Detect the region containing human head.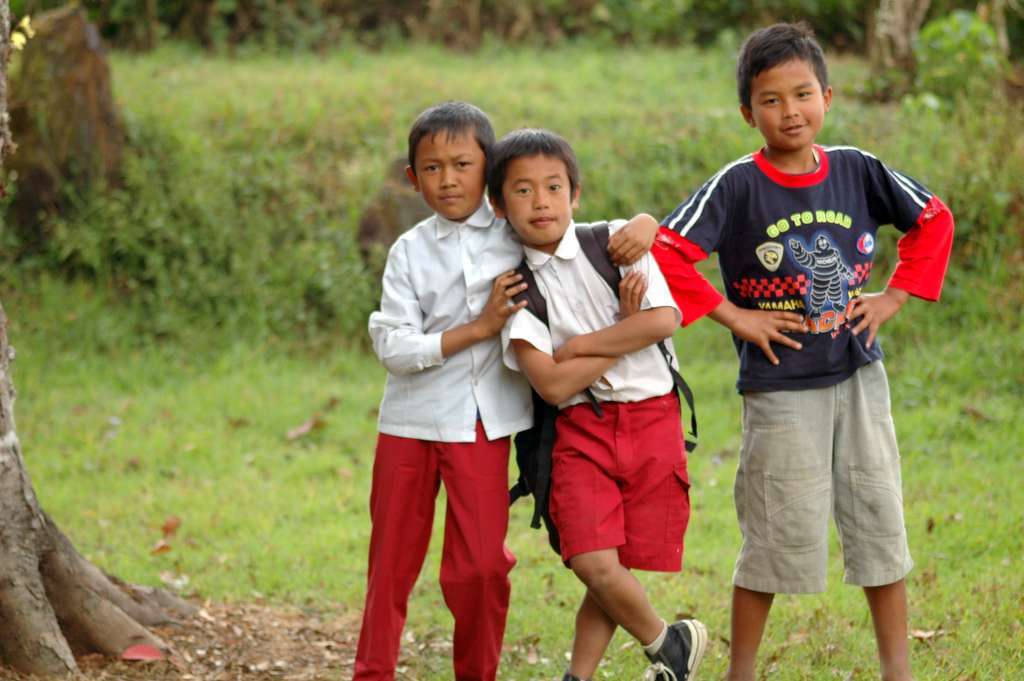
(488,127,583,247).
